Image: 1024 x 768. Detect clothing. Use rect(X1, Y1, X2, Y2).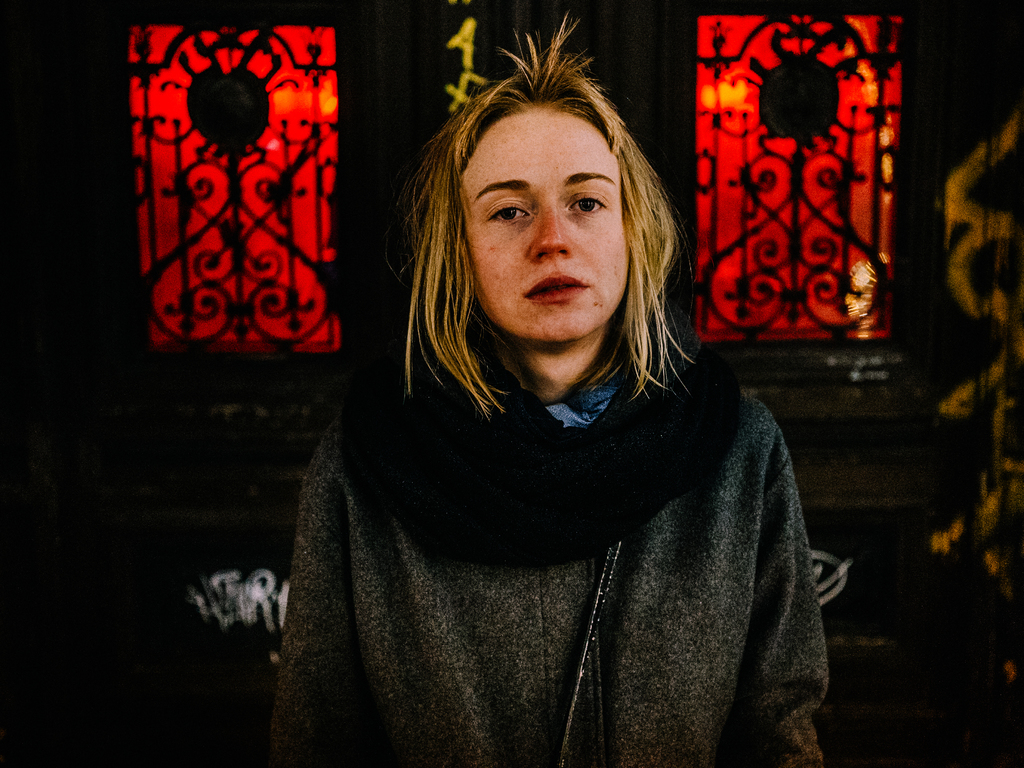
rect(221, 138, 861, 736).
